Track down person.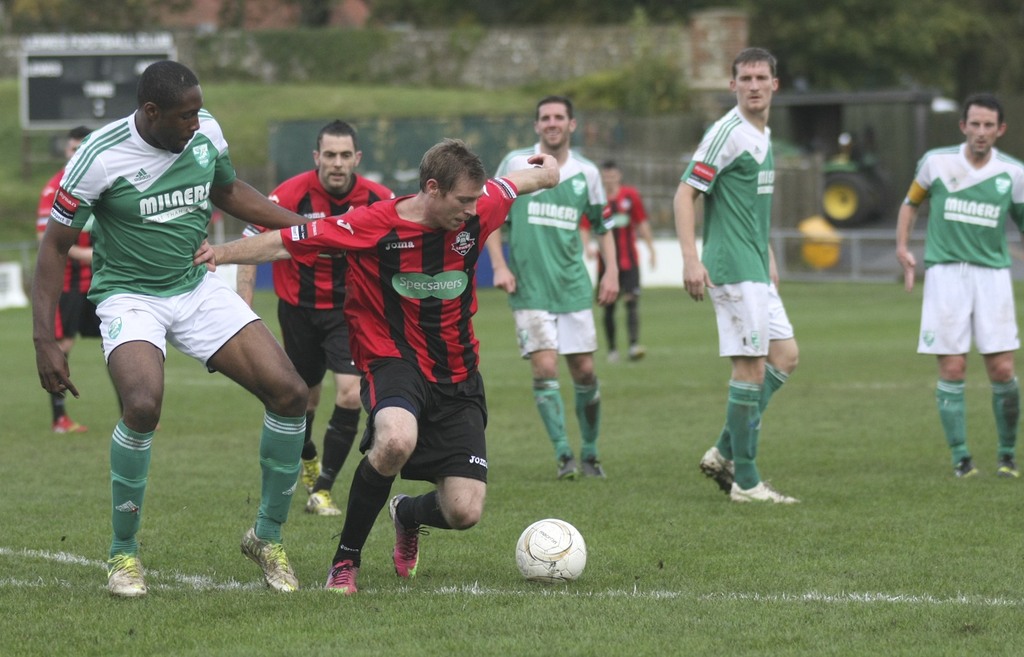
Tracked to pyautogui.locateOnScreen(668, 45, 803, 500).
